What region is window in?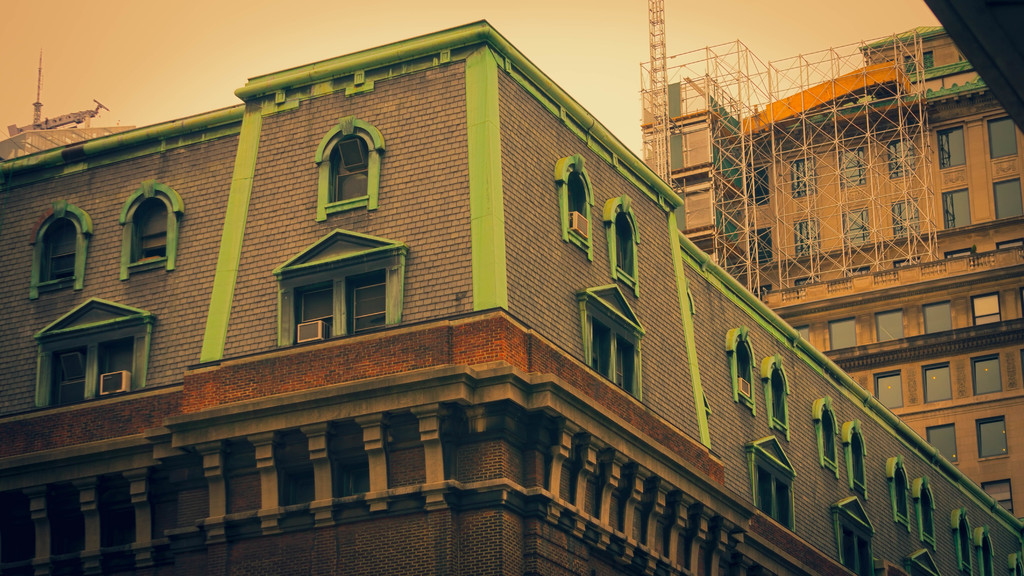
rect(834, 147, 865, 192).
